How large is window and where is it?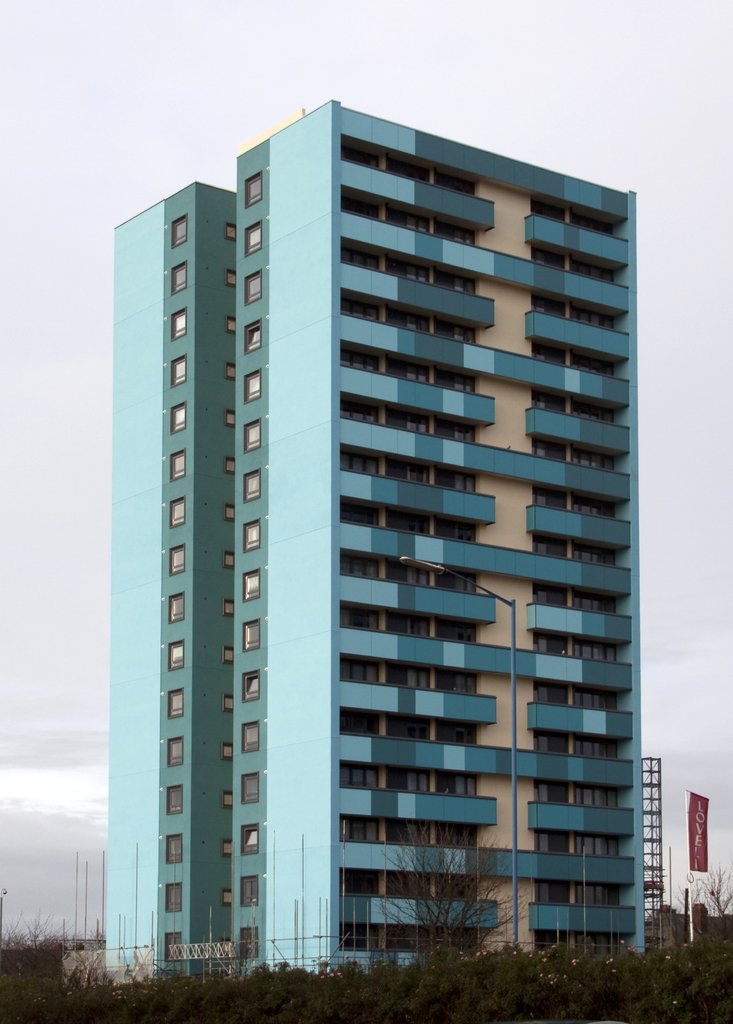
Bounding box: {"left": 435, "top": 172, "right": 475, "bottom": 194}.
